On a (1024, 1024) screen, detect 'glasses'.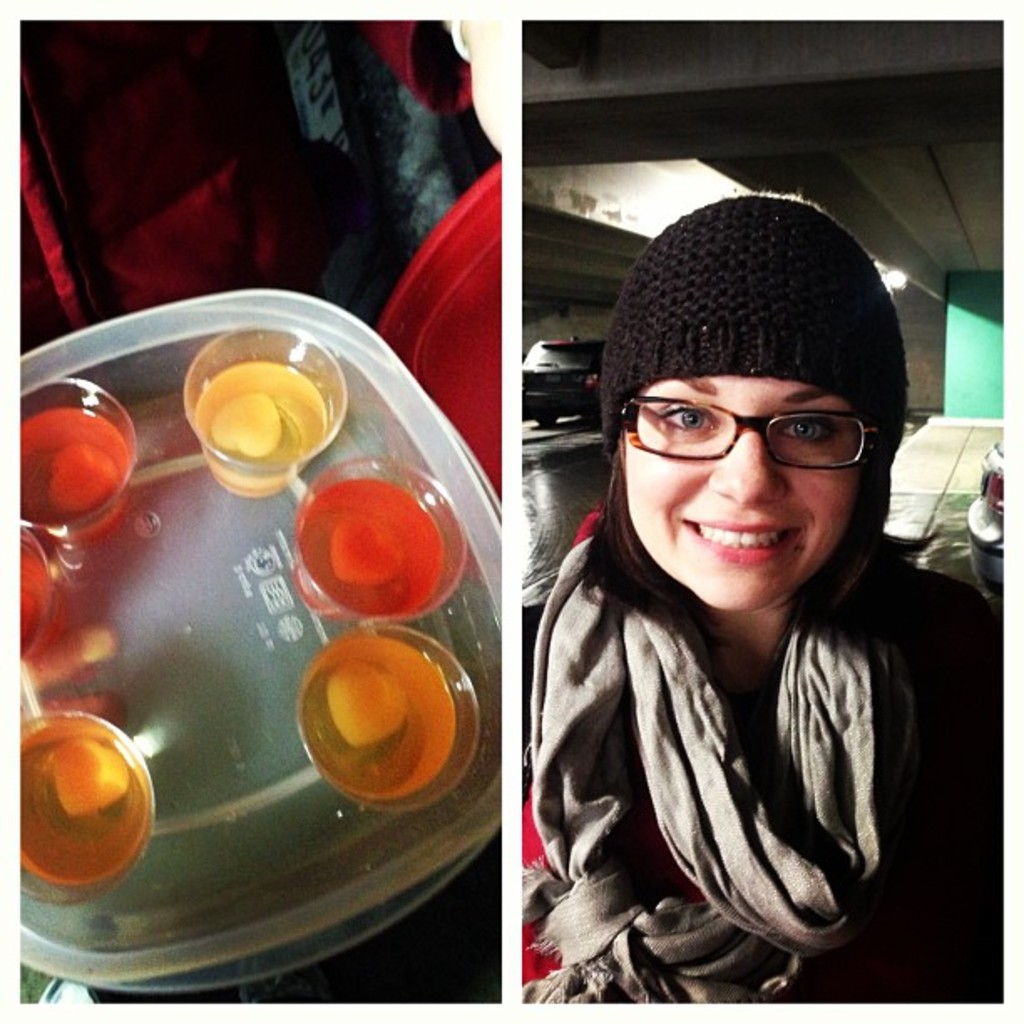
l=641, t=400, r=890, b=472.
